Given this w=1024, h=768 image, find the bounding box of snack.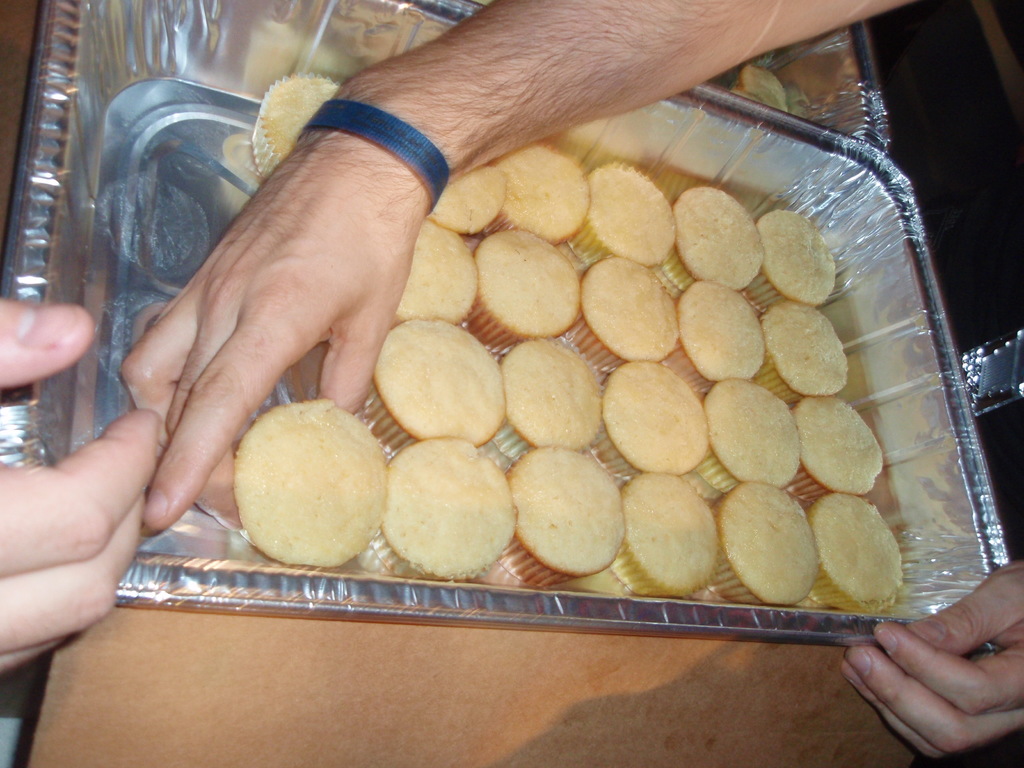
bbox=[366, 436, 515, 578].
